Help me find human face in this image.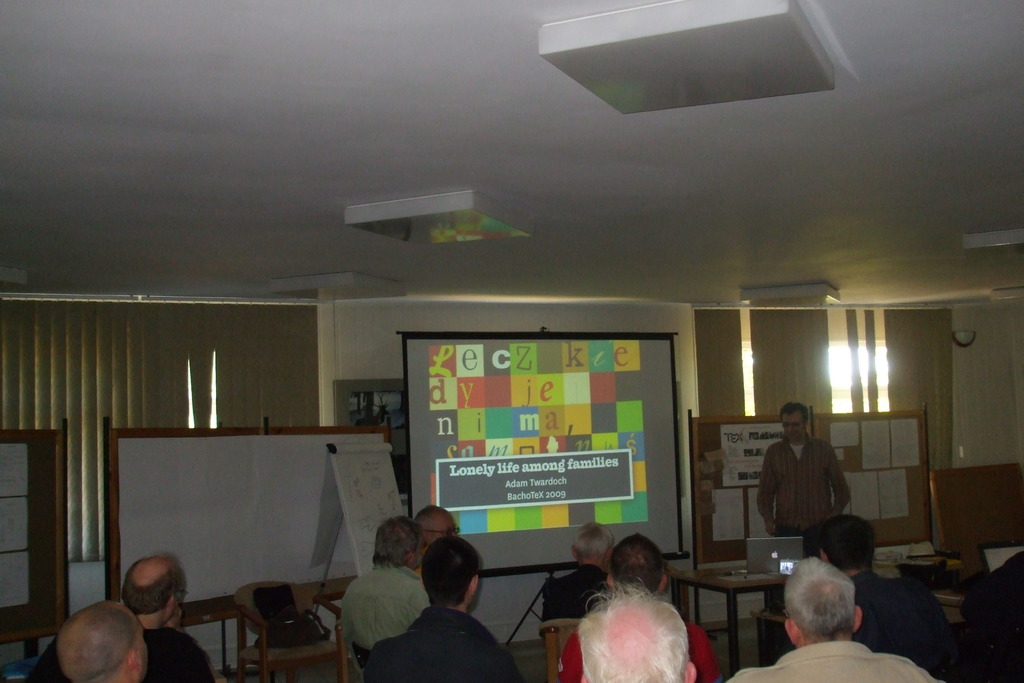
Found it: pyautogui.locateOnScreen(413, 532, 426, 566).
